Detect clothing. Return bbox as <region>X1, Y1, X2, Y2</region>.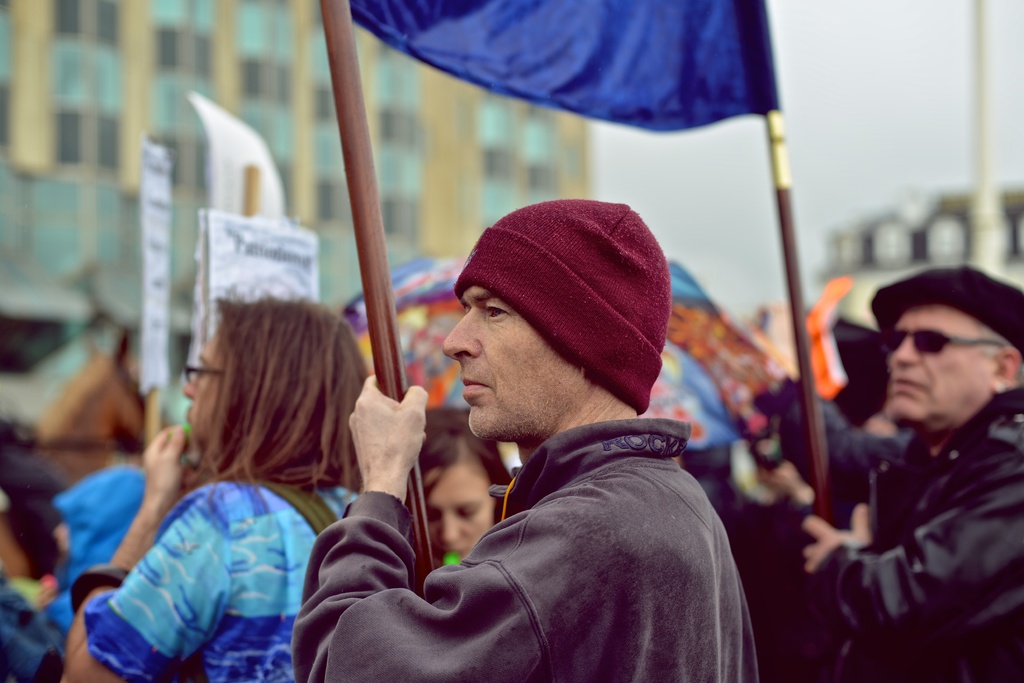
<region>817, 390, 1023, 678</region>.
